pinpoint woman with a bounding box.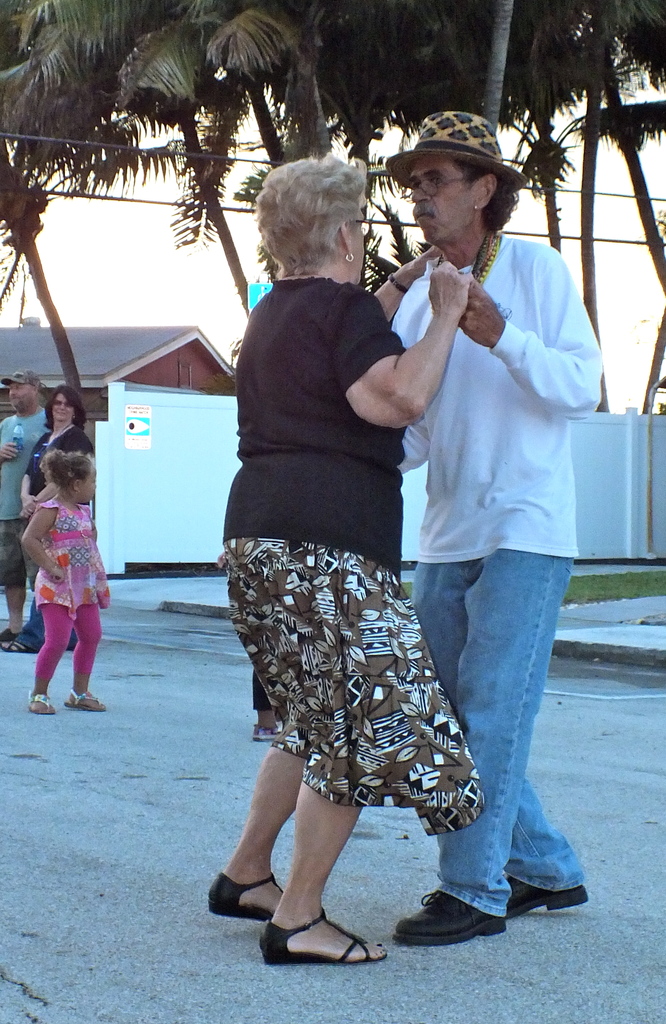
[left=6, top=381, right=99, bottom=652].
